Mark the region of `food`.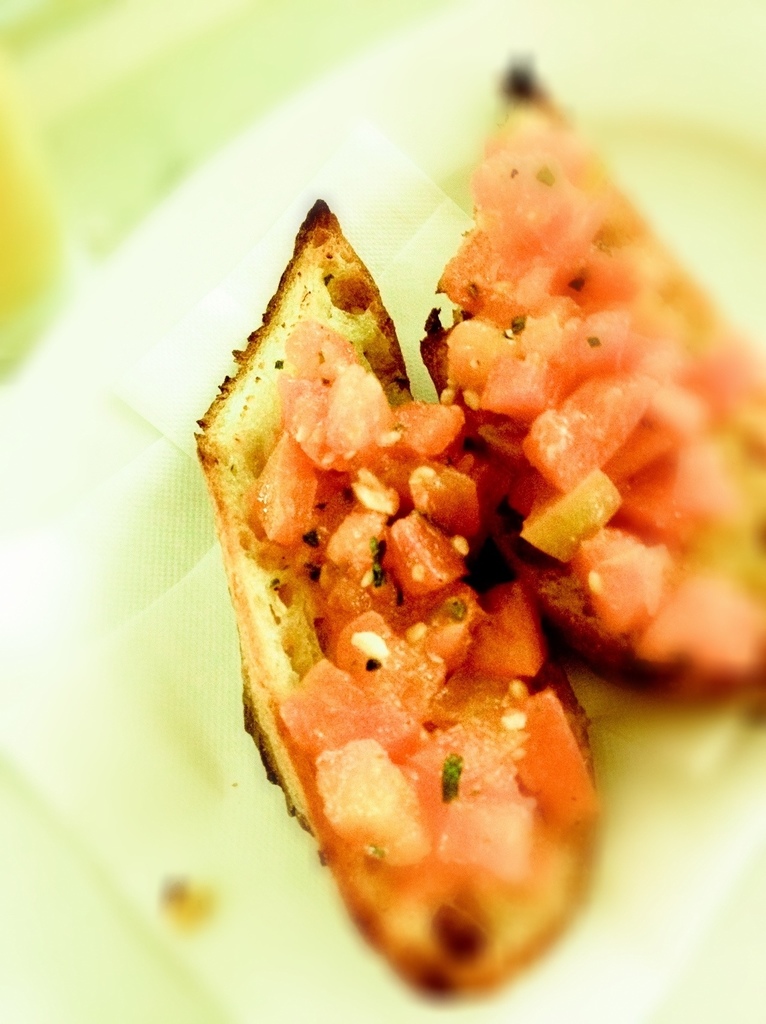
Region: {"left": 186, "top": 173, "right": 580, "bottom": 988}.
